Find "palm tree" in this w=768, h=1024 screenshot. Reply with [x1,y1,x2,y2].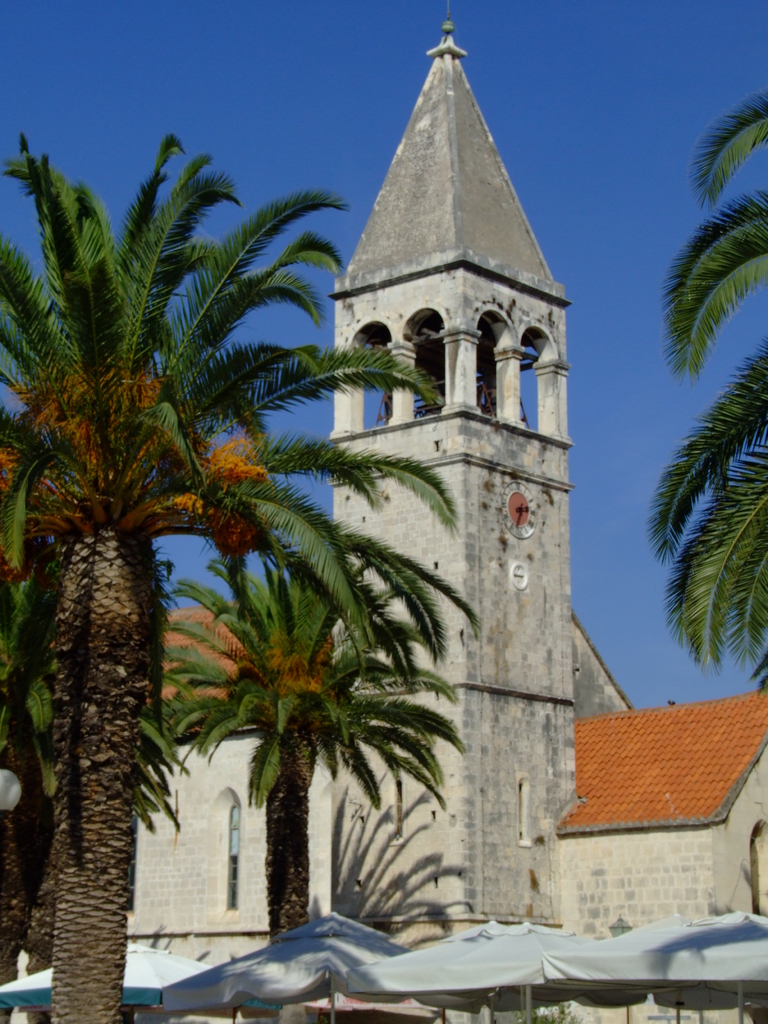
[48,164,346,965].
